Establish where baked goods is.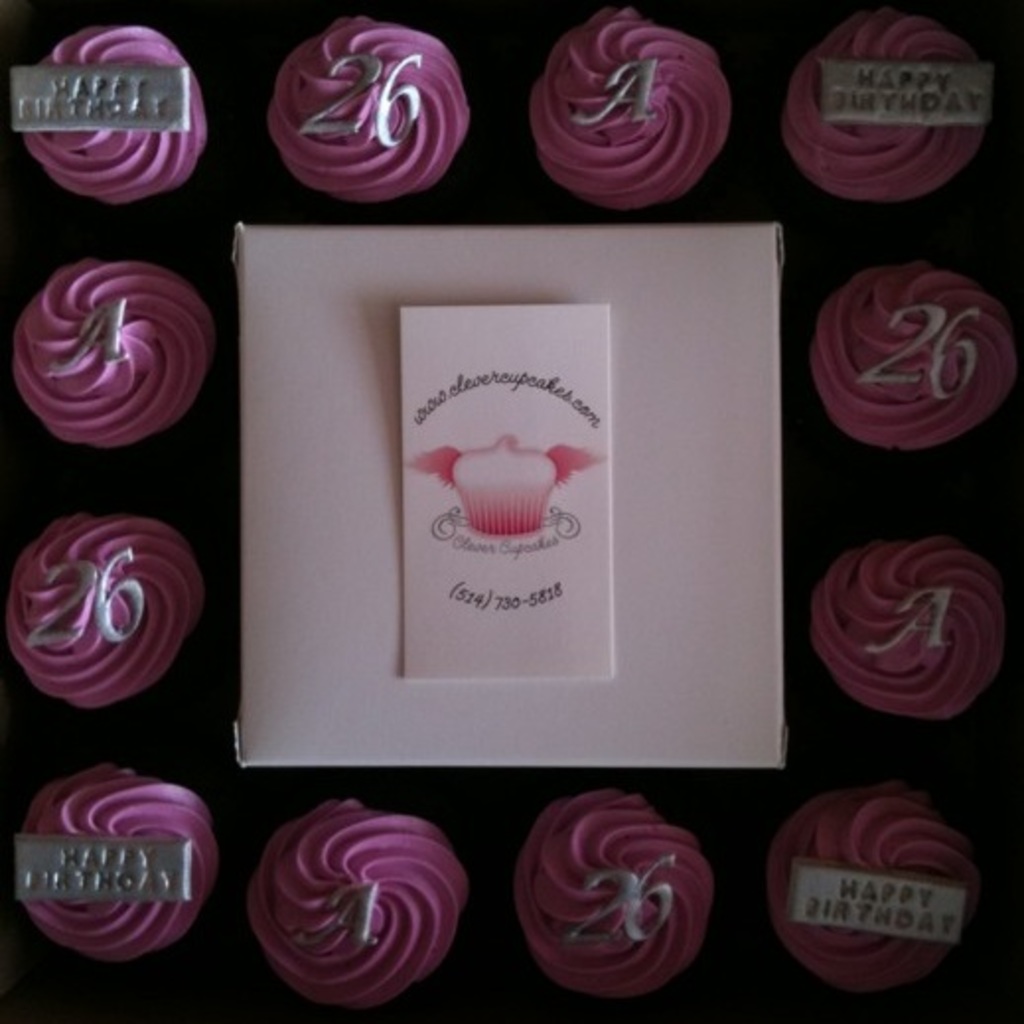
Established at l=807, t=260, r=1020, b=462.
